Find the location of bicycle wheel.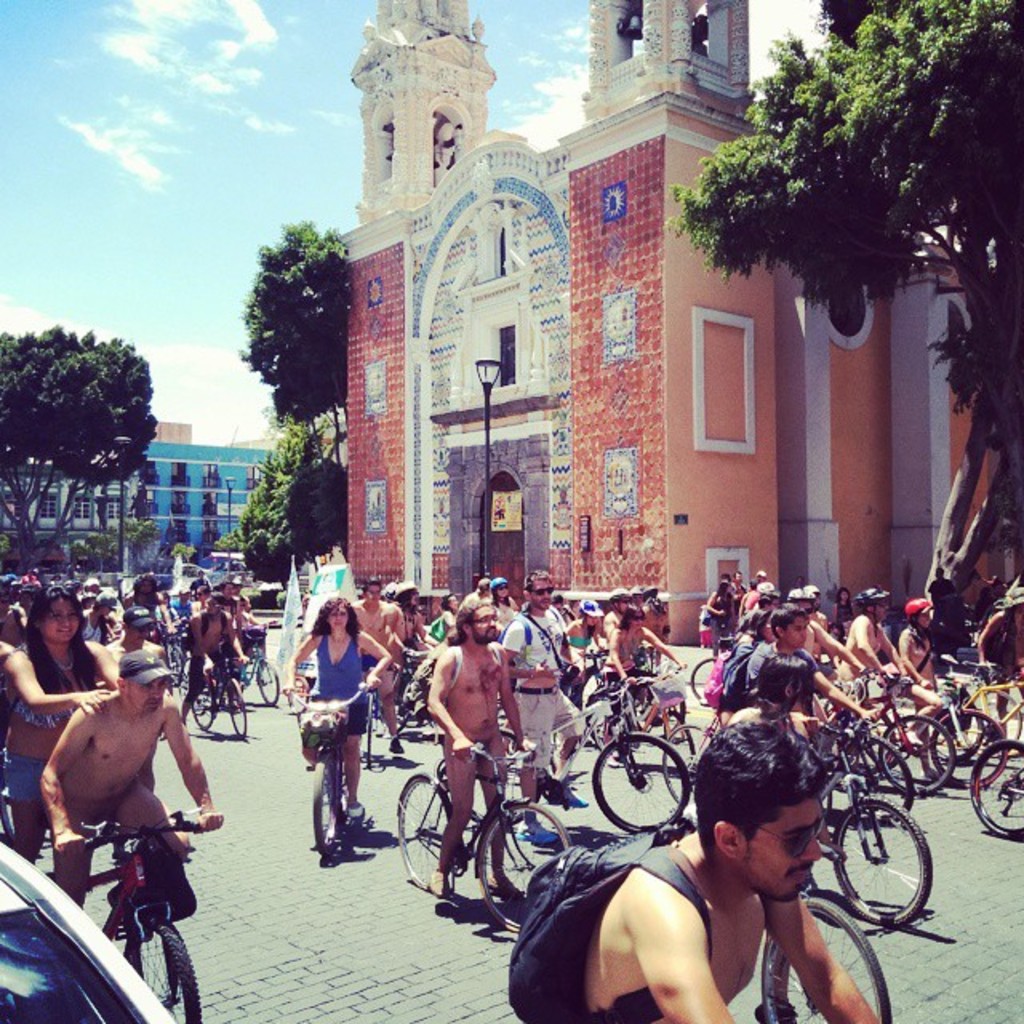
Location: [664, 714, 710, 803].
